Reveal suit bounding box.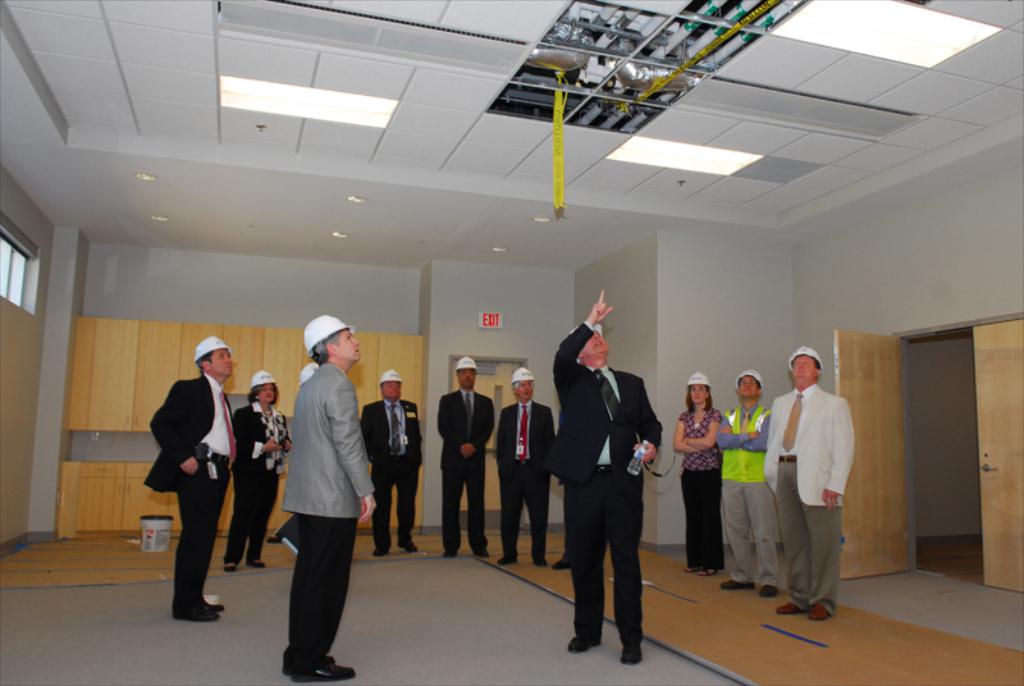
Revealed: bbox=(223, 403, 289, 564).
